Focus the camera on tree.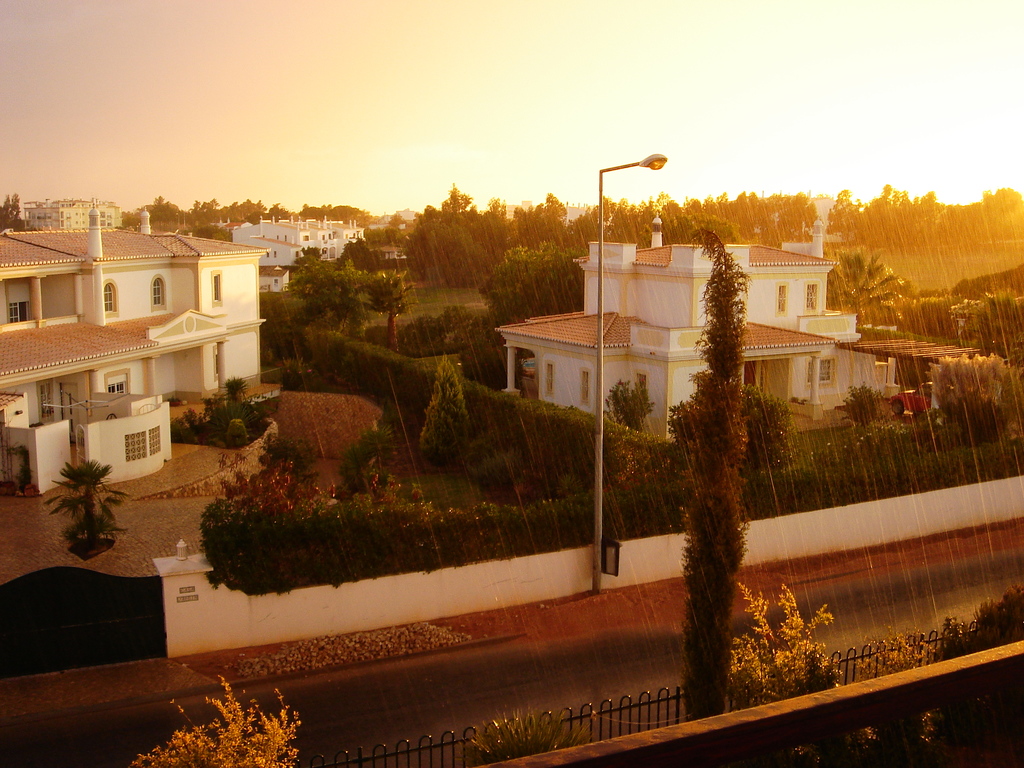
Focus region: BBox(27, 442, 113, 564).
